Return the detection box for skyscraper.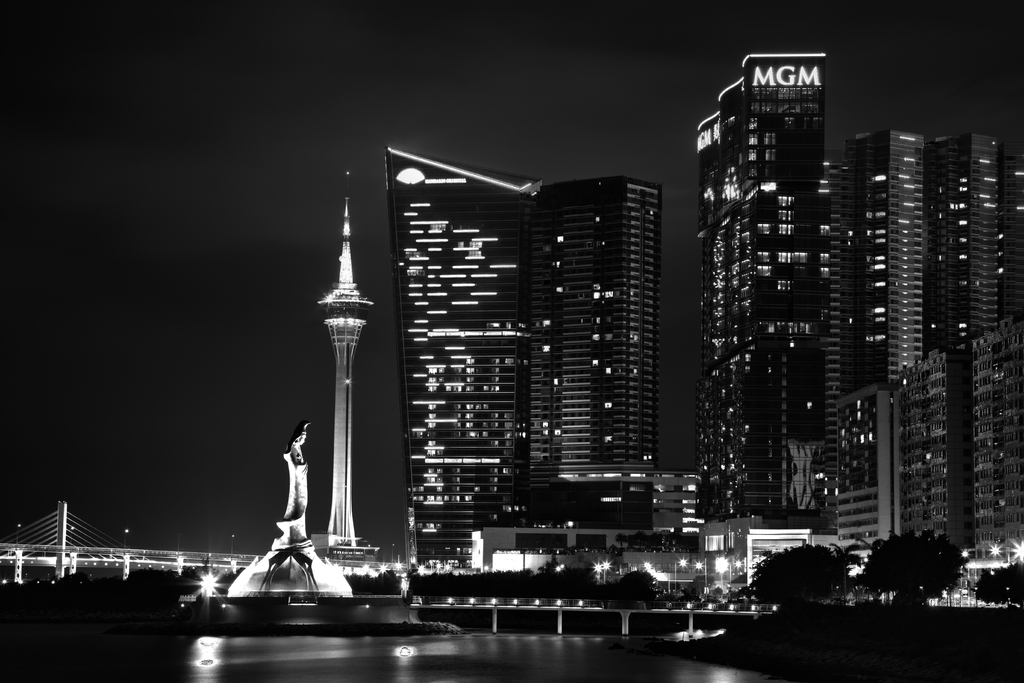
(x1=830, y1=136, x2=1021, y2=390).
